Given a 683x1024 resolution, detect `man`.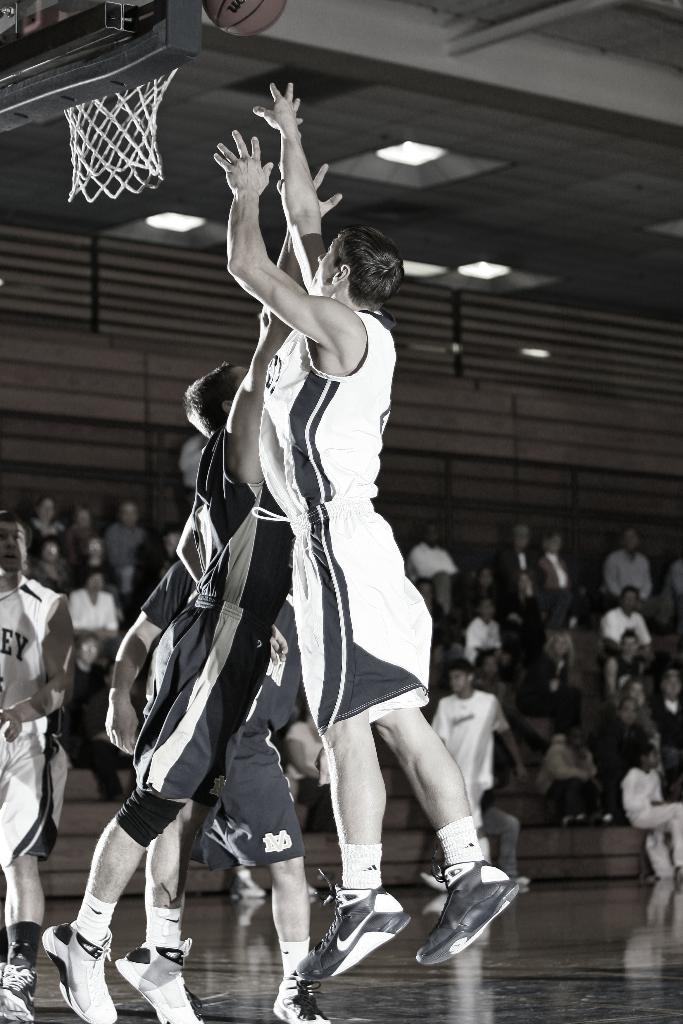
[214,79,520,981].
